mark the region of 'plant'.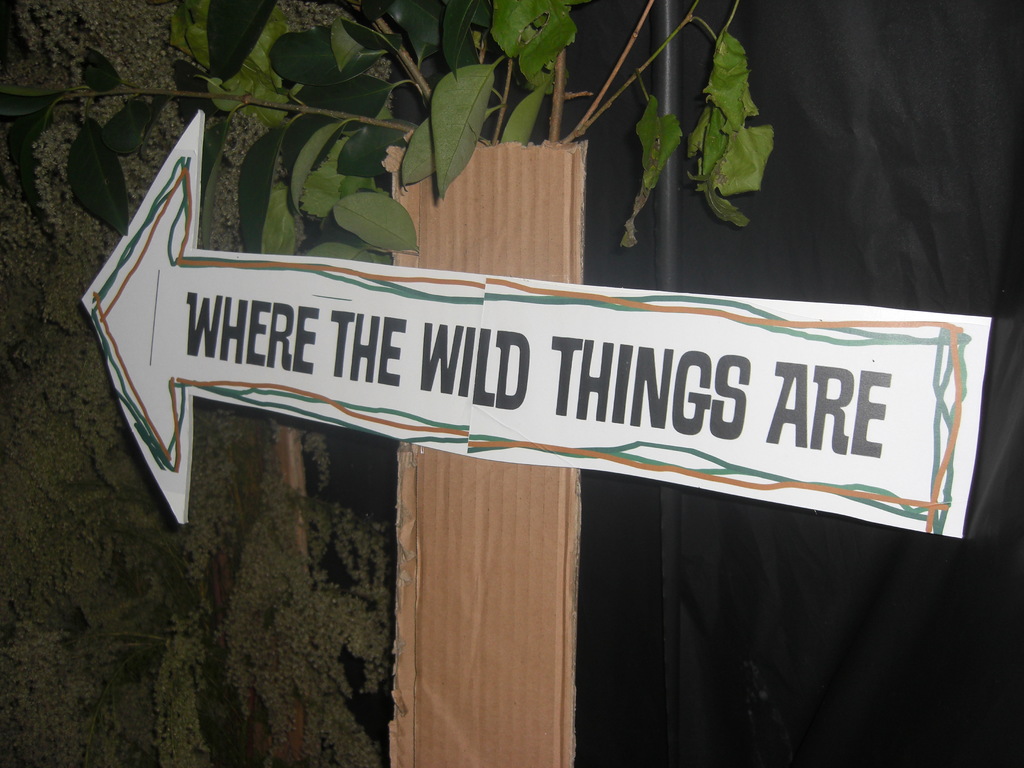
Region: 663, 19, 791, 244.
